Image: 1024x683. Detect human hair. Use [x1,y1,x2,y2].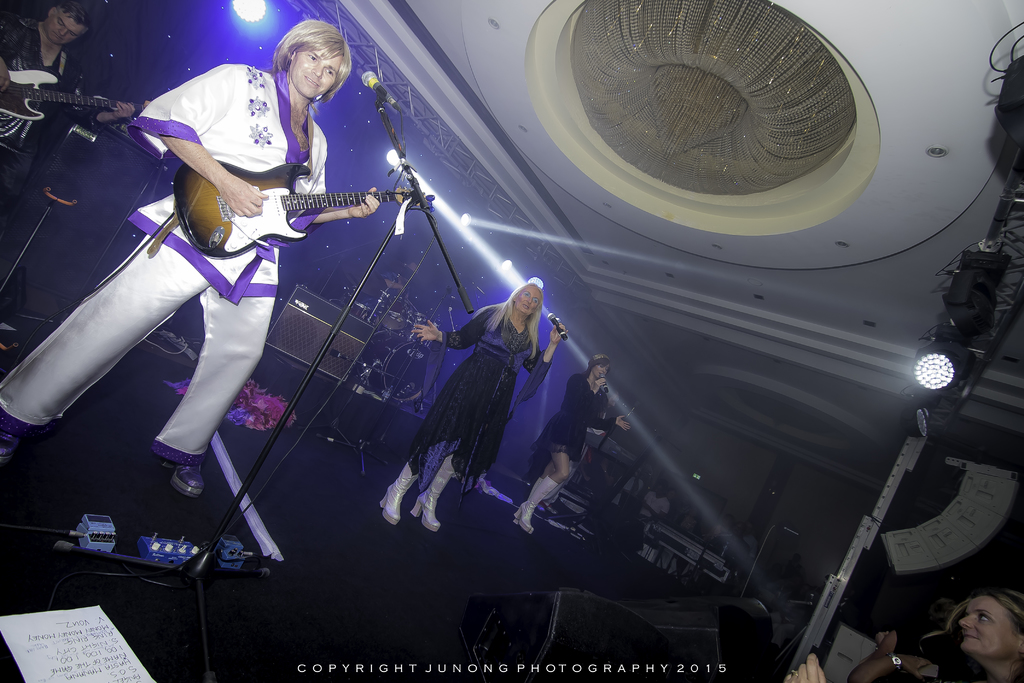
[268,18,345,99].
